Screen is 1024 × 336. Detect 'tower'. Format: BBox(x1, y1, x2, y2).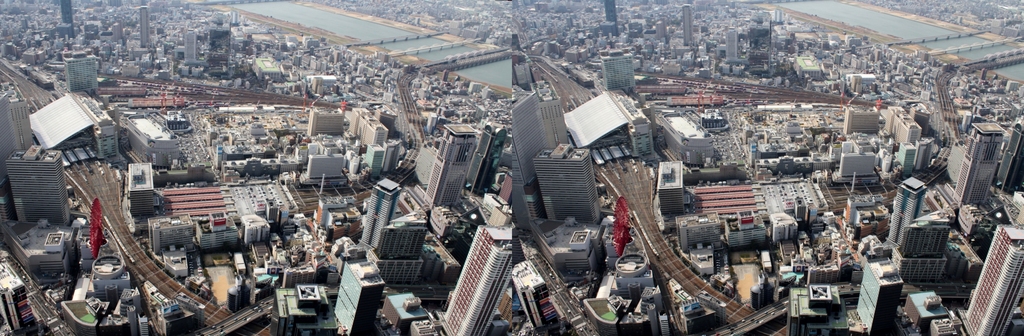
BBox(139, 4, 150, 47).
